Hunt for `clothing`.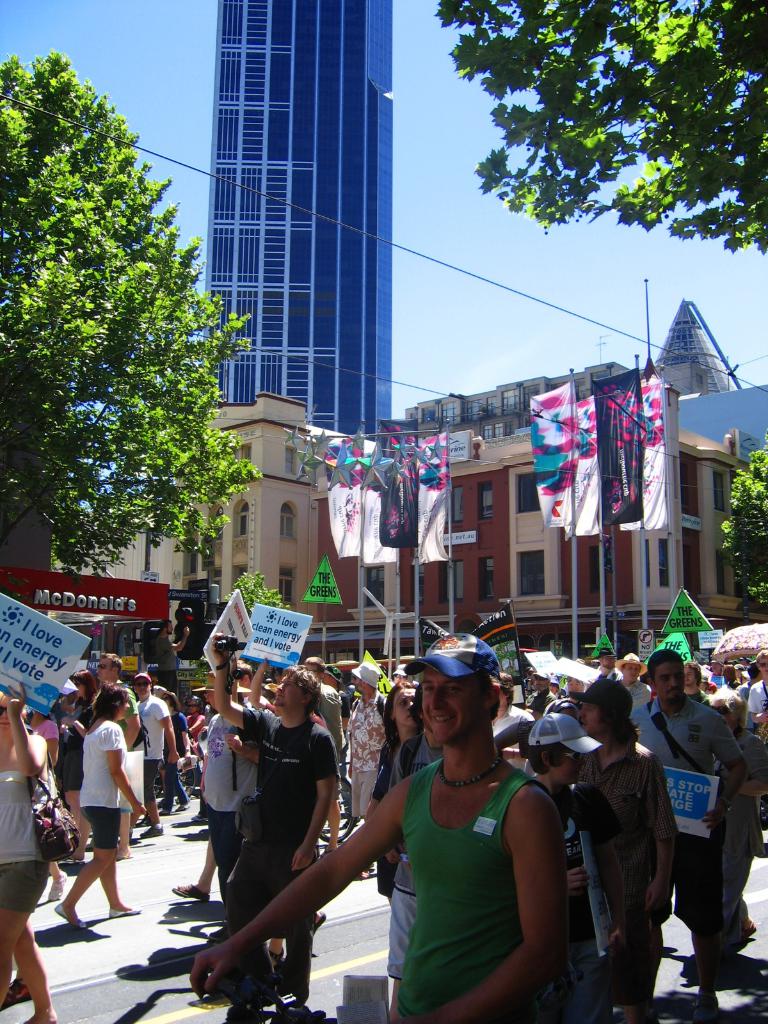
Hunted down at x1=637 y1=692 x2=739 y2=971.
